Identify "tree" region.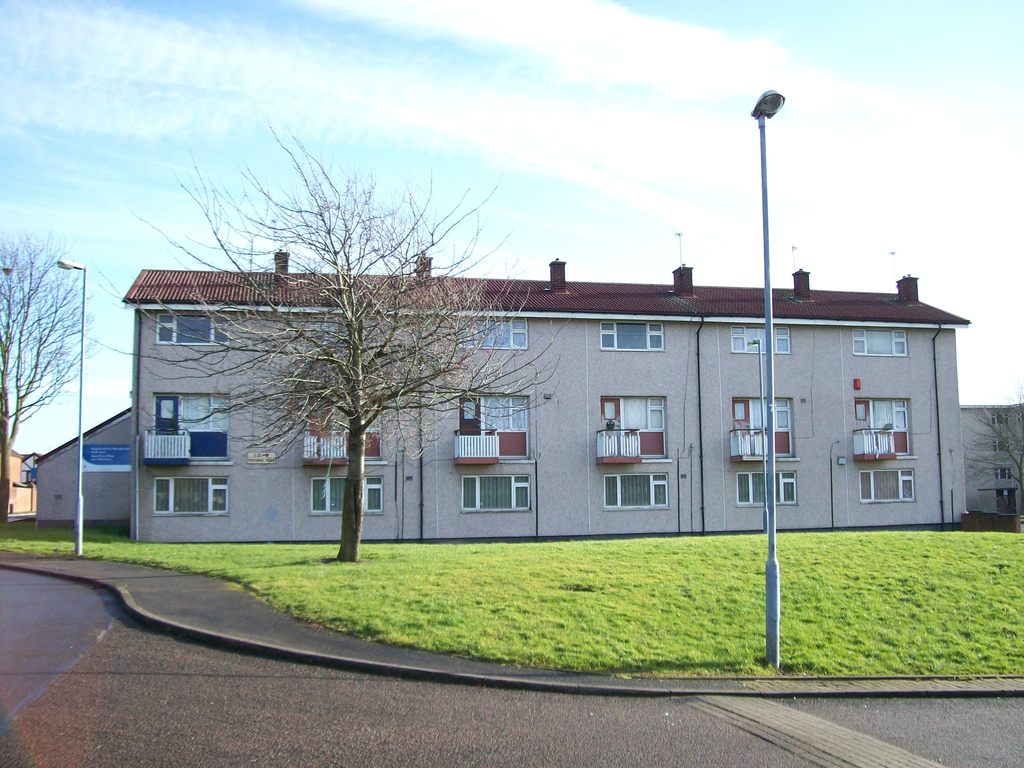
Region: rect(128, 108, 562, 565).
